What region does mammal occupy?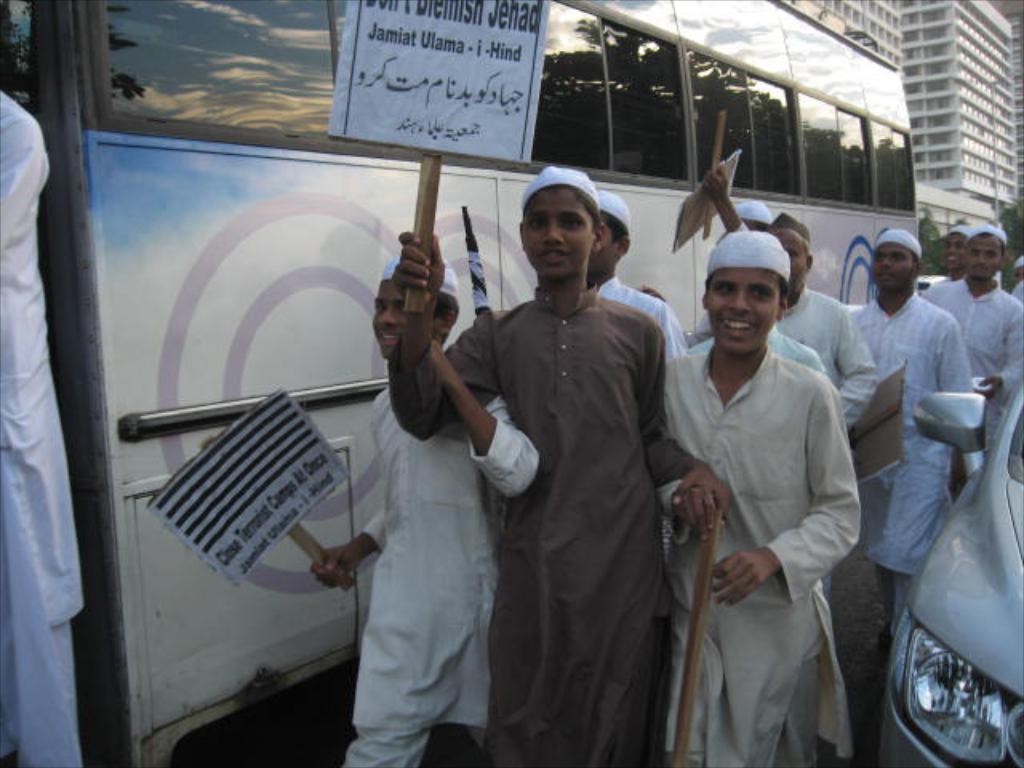
<bbox>531, 187, 690, 523</bbox>.
